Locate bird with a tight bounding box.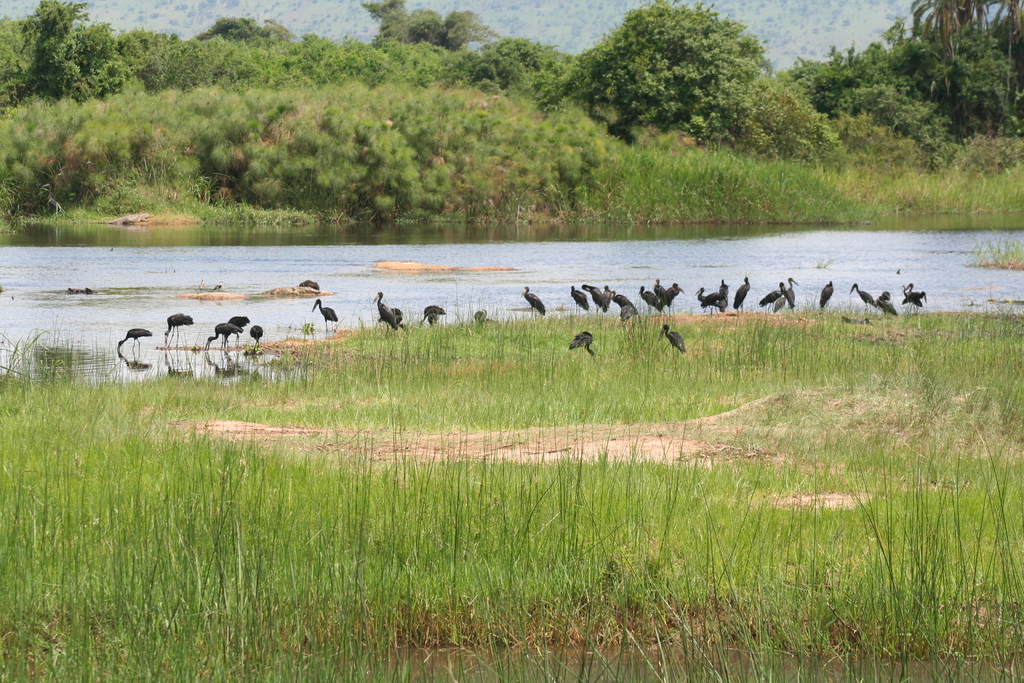
locate(715, 278, 728, 317).
